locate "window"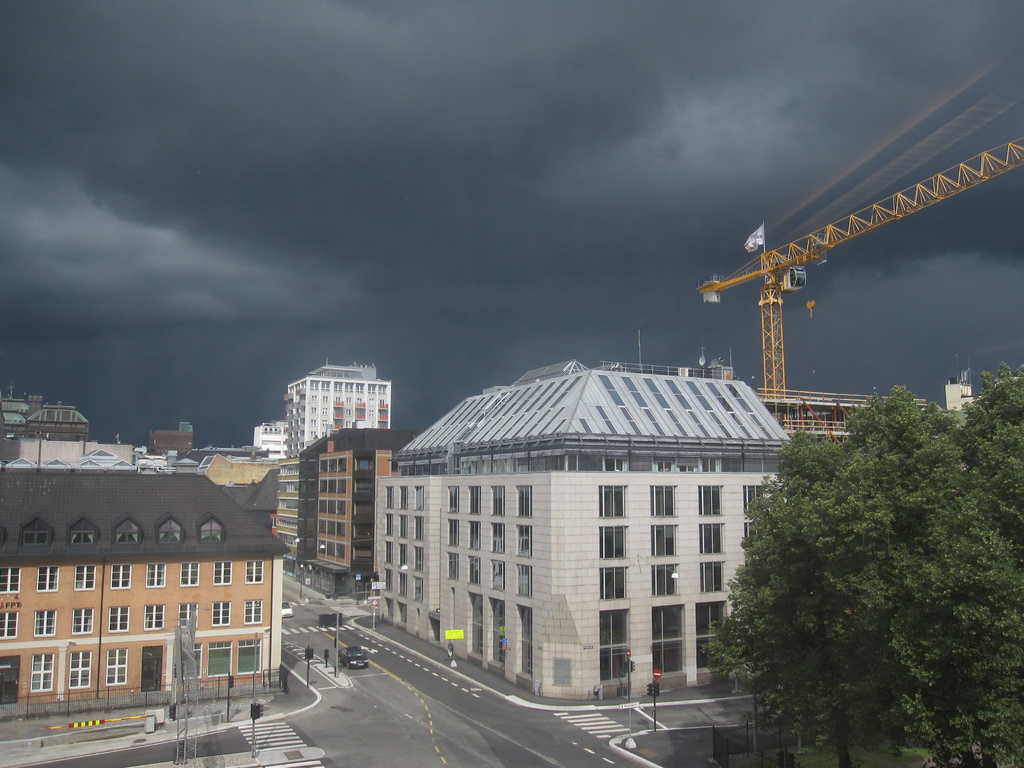
rect(74, 565, 95, 591)
